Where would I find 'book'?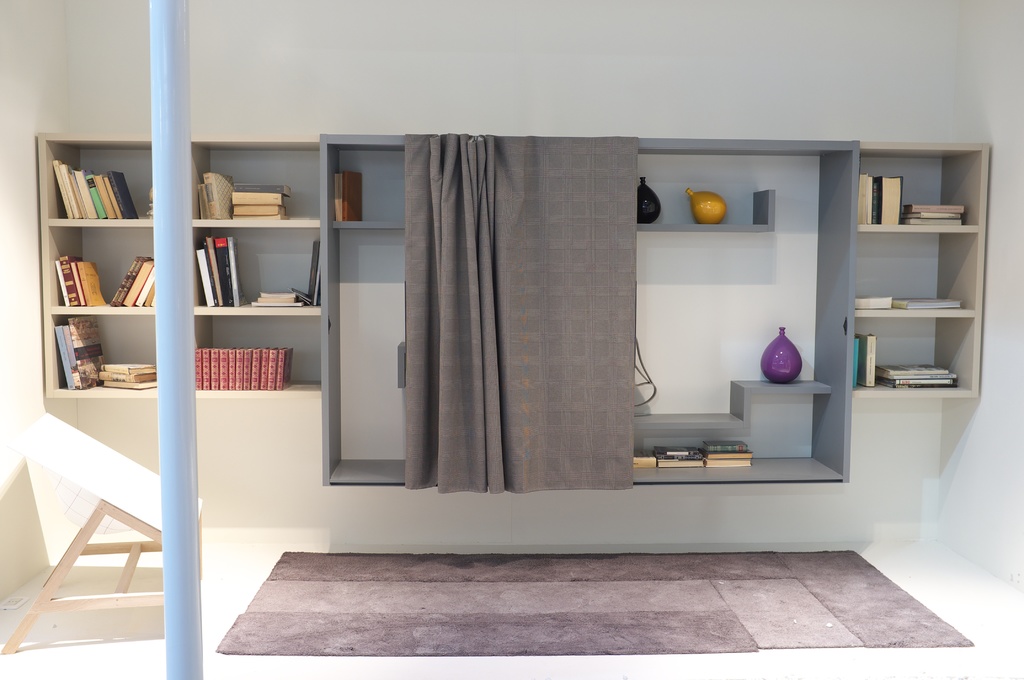
At x1=194, y1=172, x2=294, y2=224.
